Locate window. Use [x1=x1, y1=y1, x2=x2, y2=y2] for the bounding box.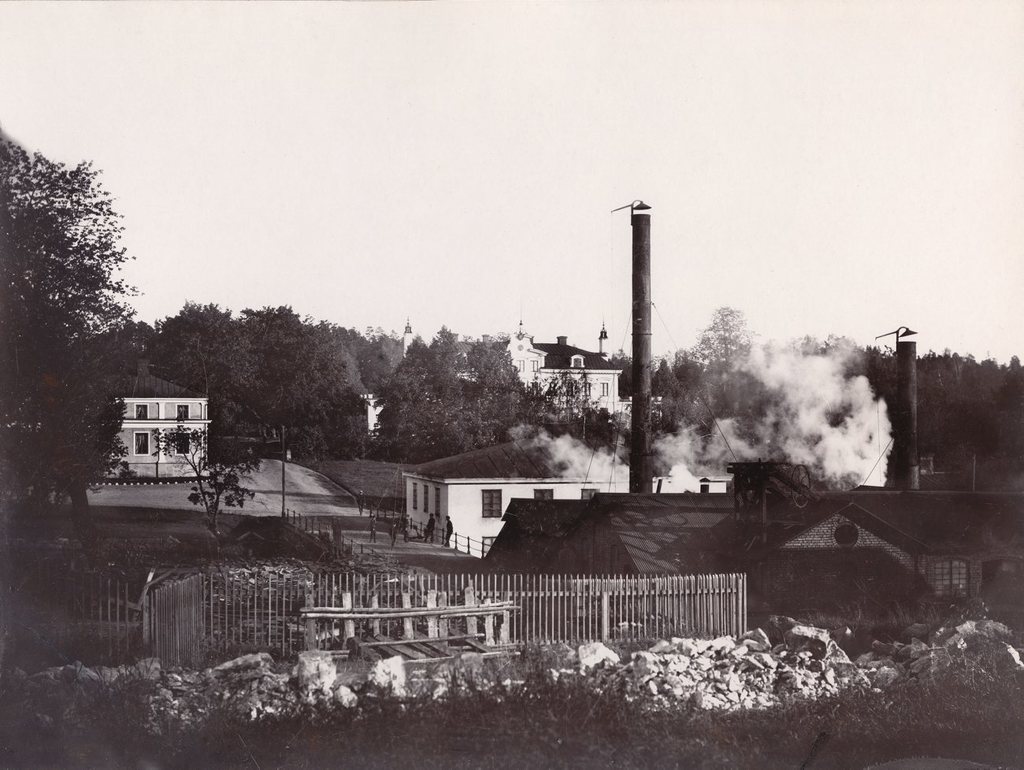
[x1=599, y1=381, x2=610, y2=396].
